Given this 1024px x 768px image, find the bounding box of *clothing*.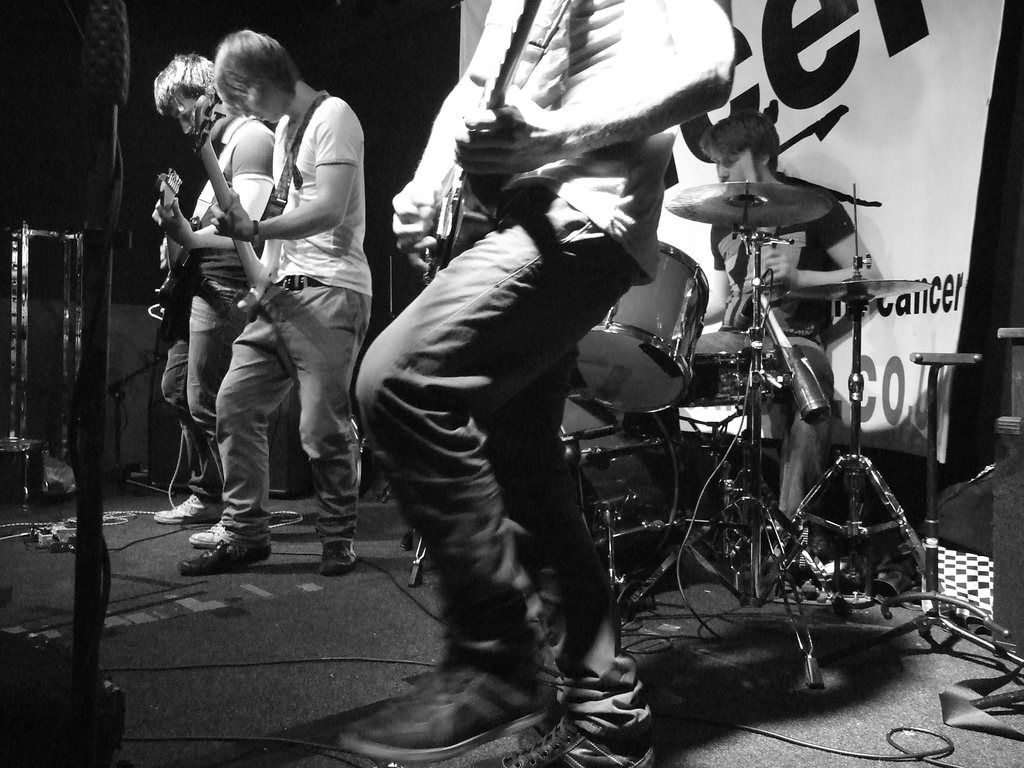
bbox=(186, 118, 259, 509).
